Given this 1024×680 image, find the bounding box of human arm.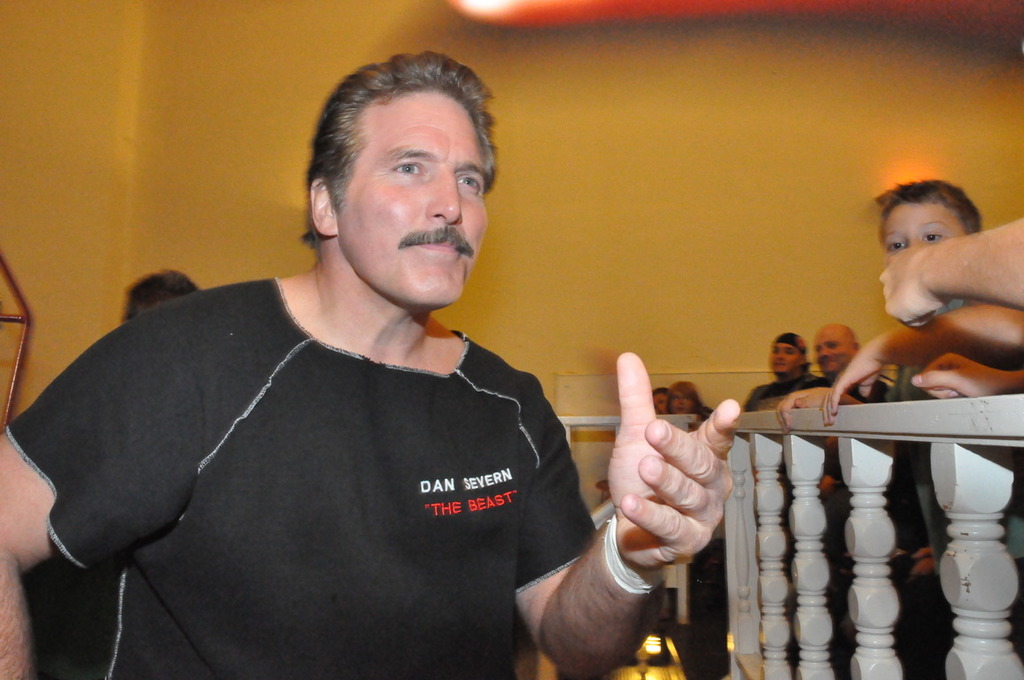
(left=906, top=350, right=1019, bottom=399).
